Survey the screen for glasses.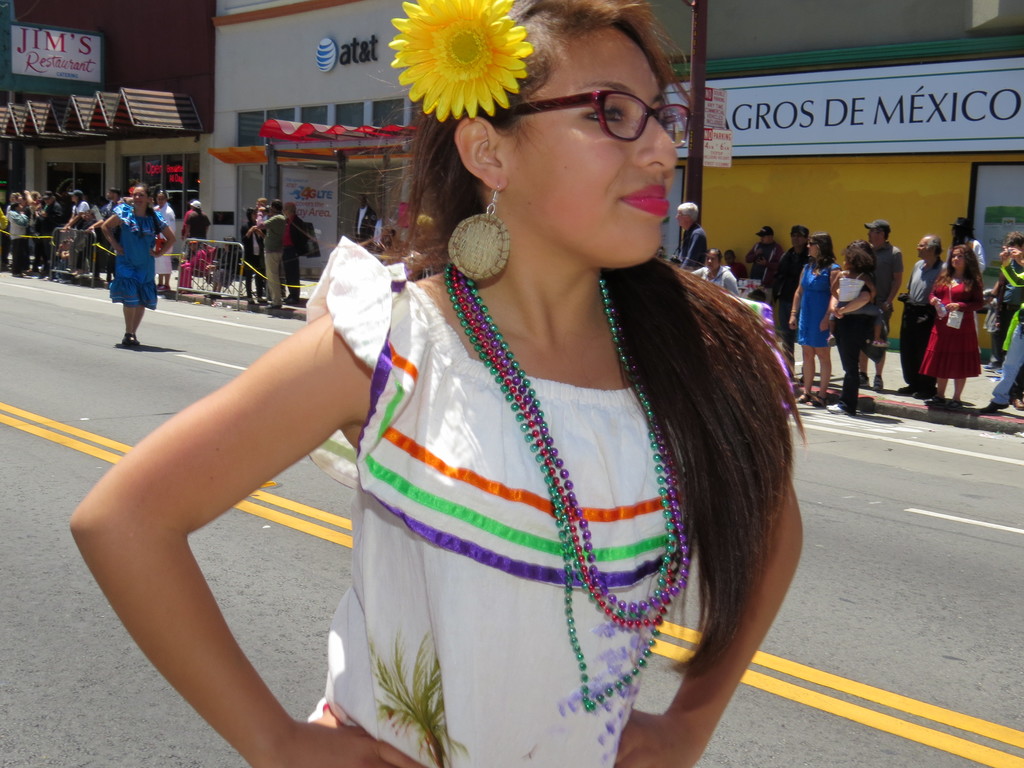
Survey found: [left=677, top=212, right=686, bottom=220].
